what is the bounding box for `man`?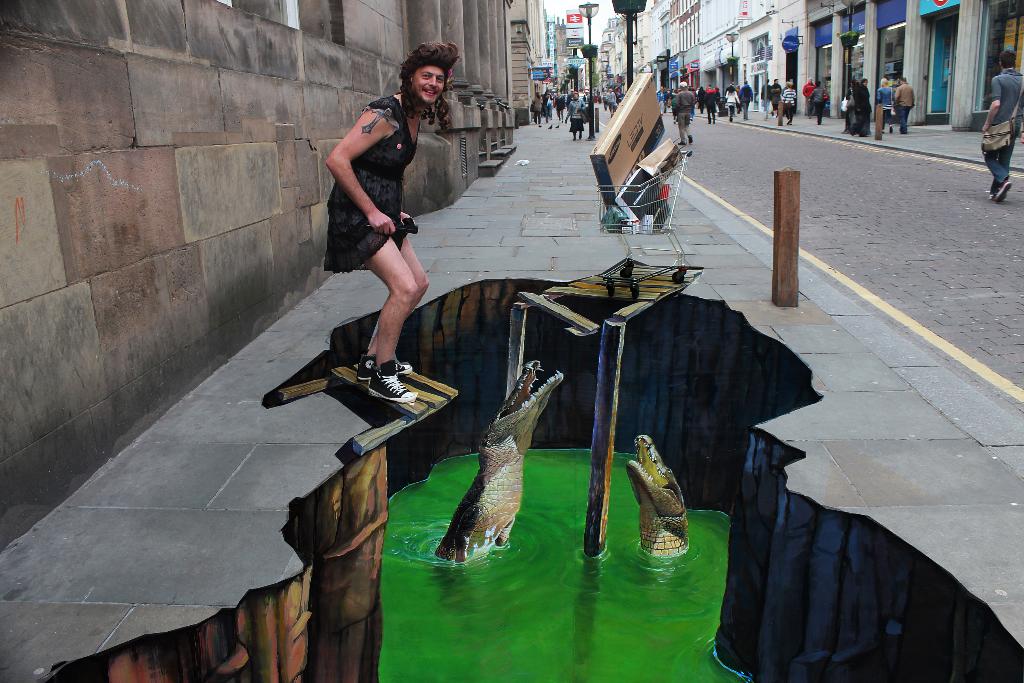
892/74/915/135.
